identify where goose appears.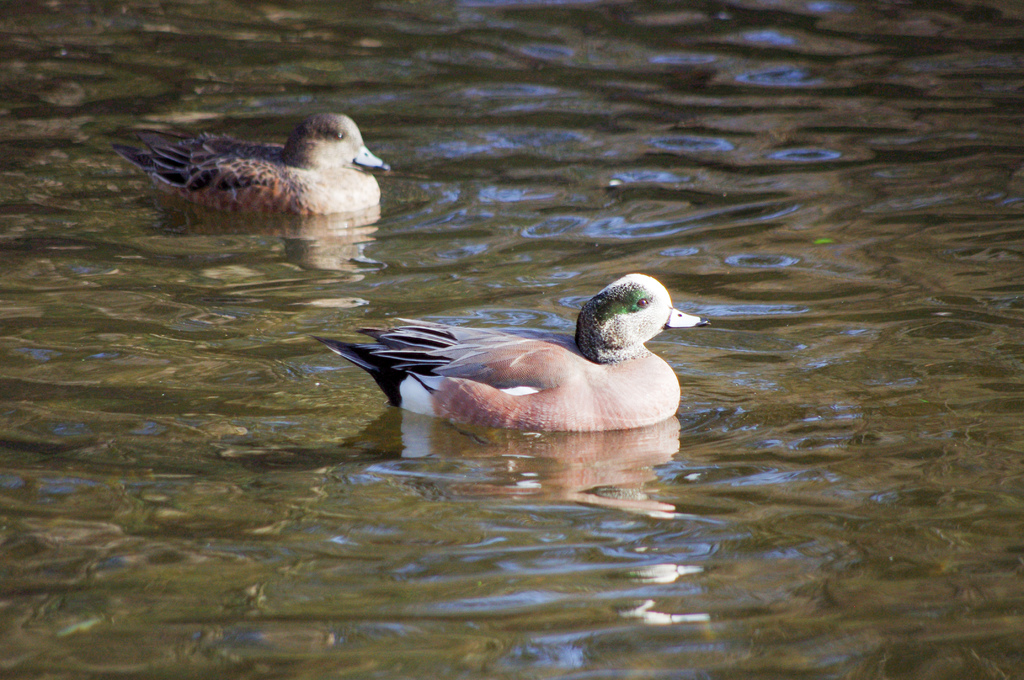
Appears at <box>313,274,709,432</box>.
